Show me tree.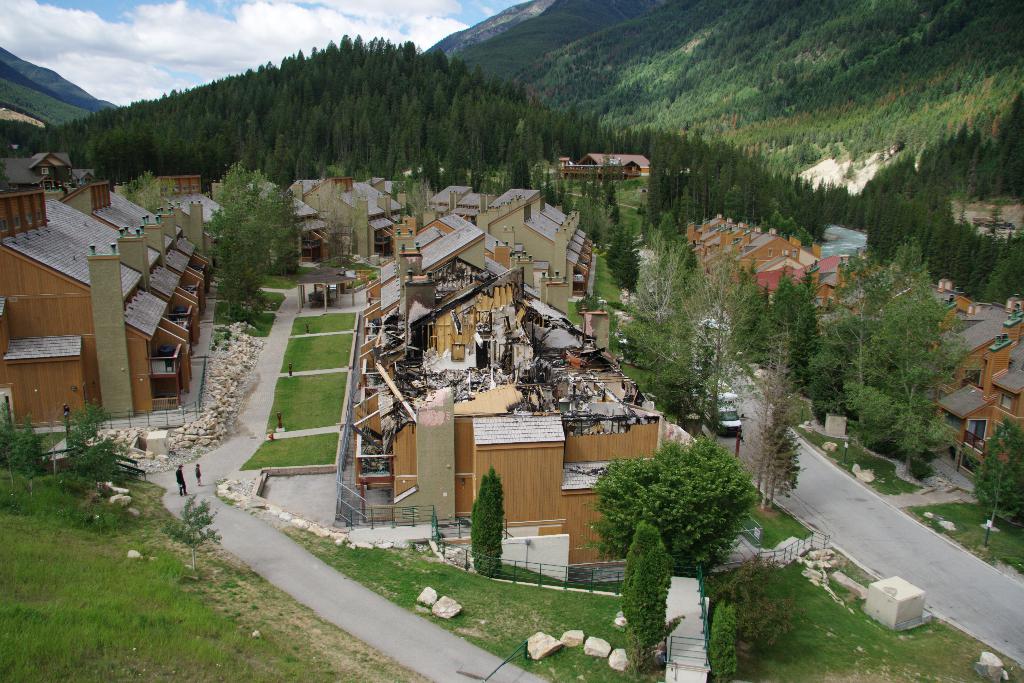
tree is here: crop(877, 279, 963, 467).
